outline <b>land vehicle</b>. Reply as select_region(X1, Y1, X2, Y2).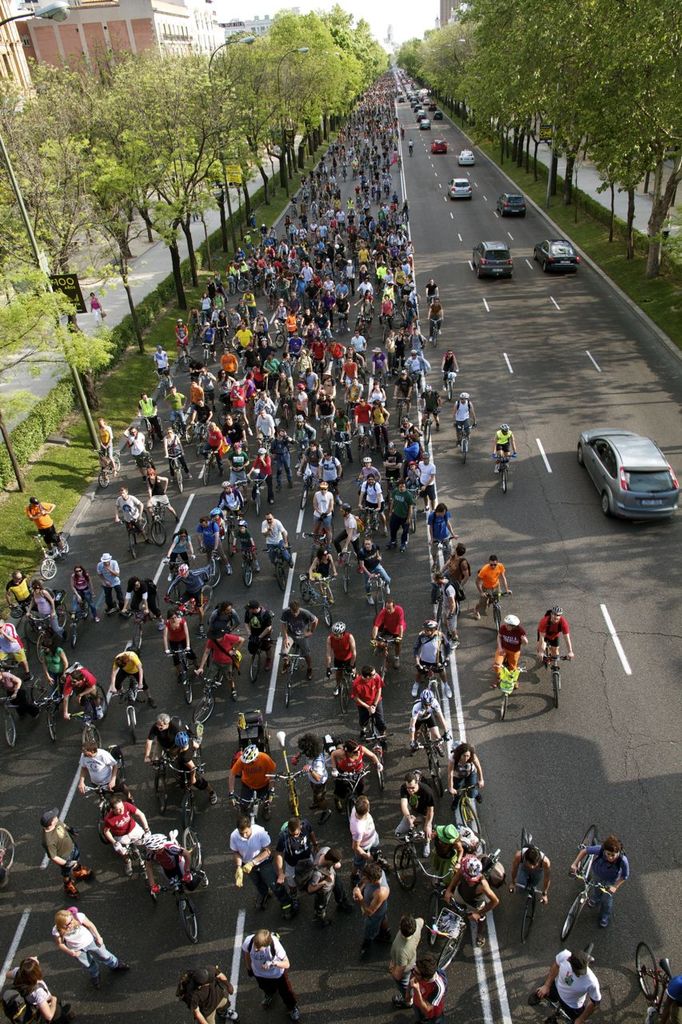
select_region(544, 954, 592, 1023).
